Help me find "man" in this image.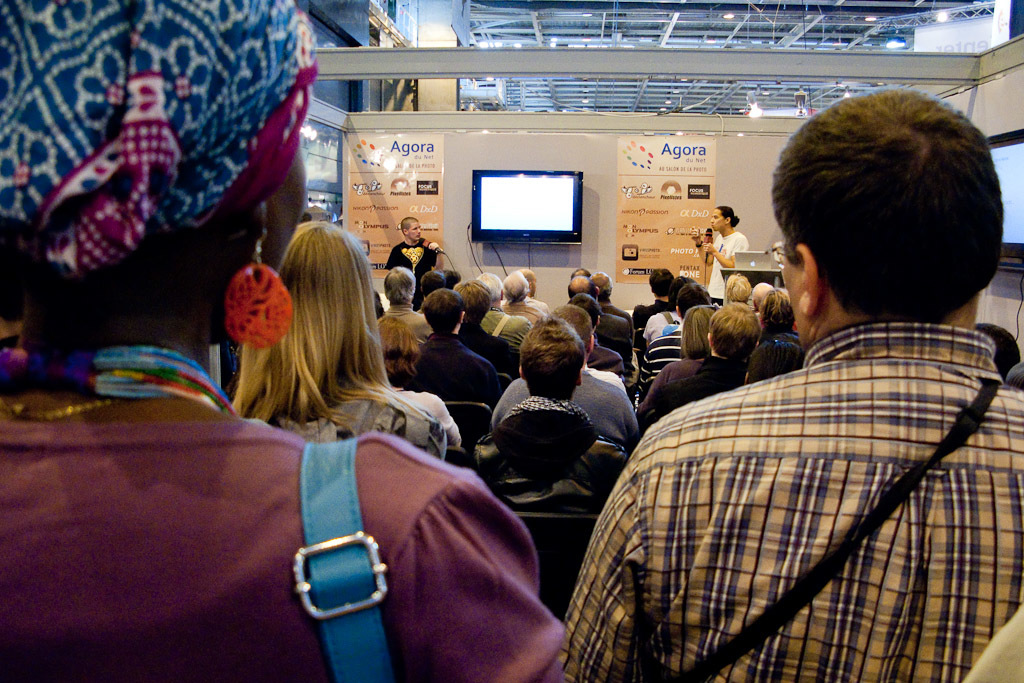
Found it: {"left": 418, "top": 270, "right": 448, "bottom": 301}.
